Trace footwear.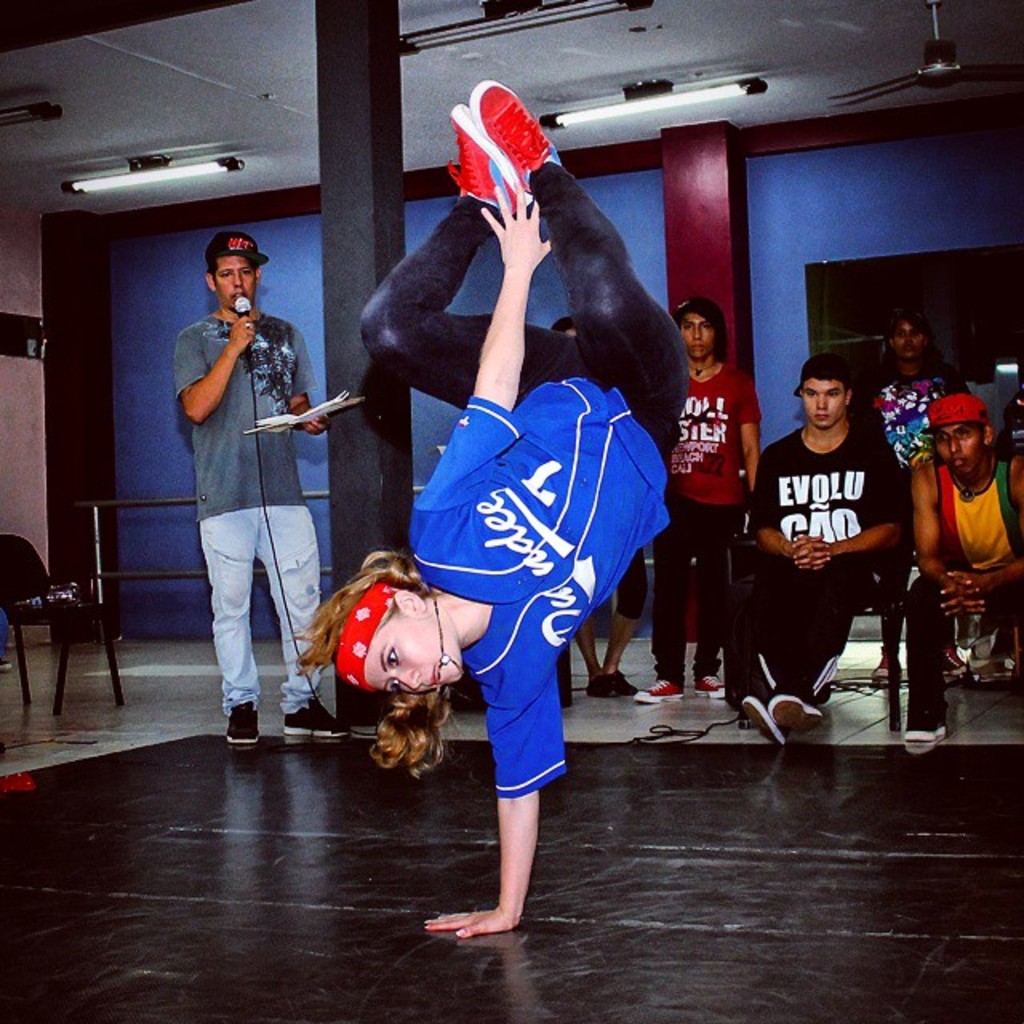
Traced to region(869, 653, 906, 686).
